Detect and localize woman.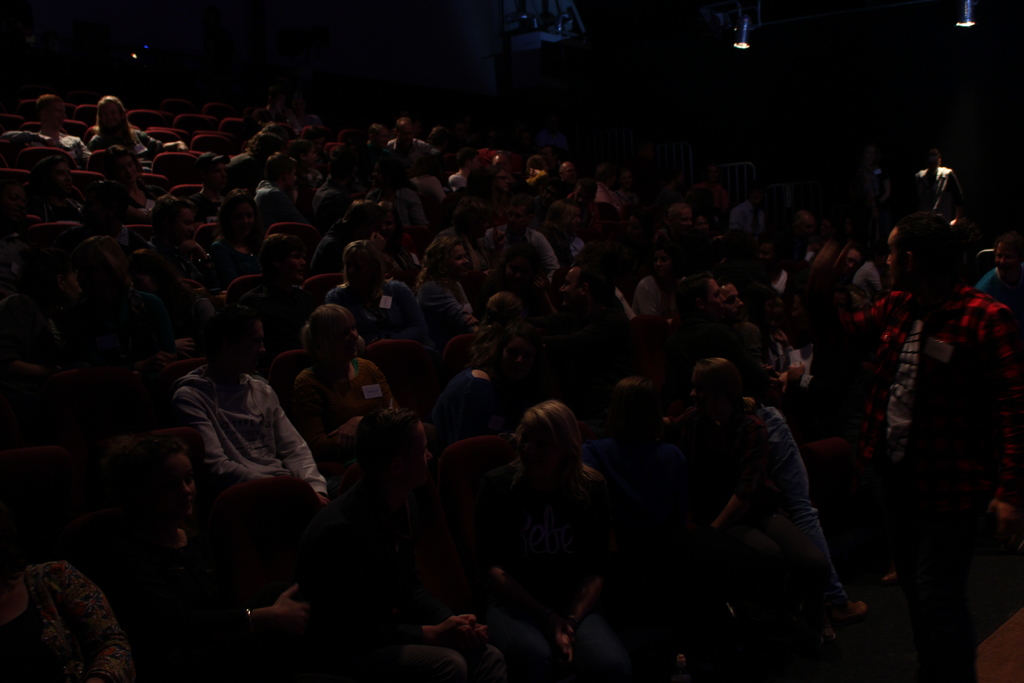
Localized at pyautogui.locateOnScreen(296, 297, 435, 493).
